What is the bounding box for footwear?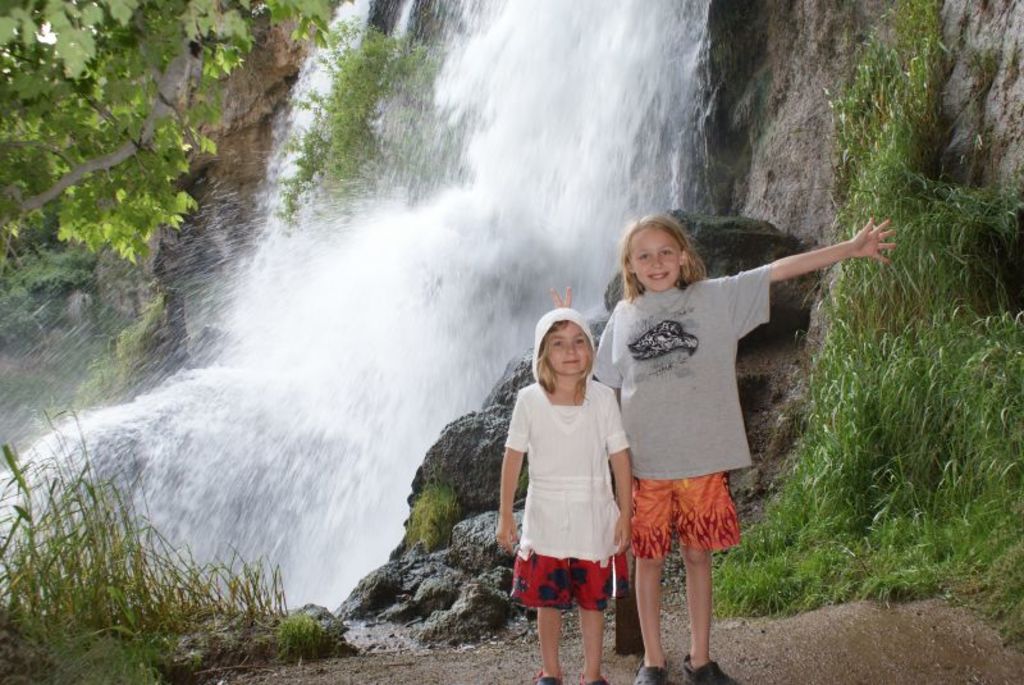
crop(681, 650, 736, 684).
